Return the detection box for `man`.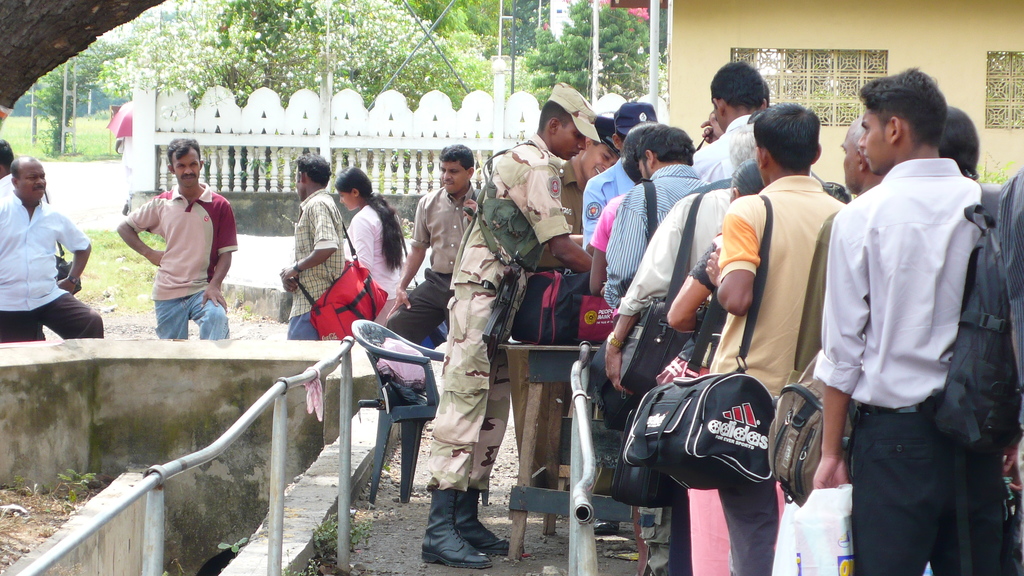
detection(375, 148, 488, 345).
